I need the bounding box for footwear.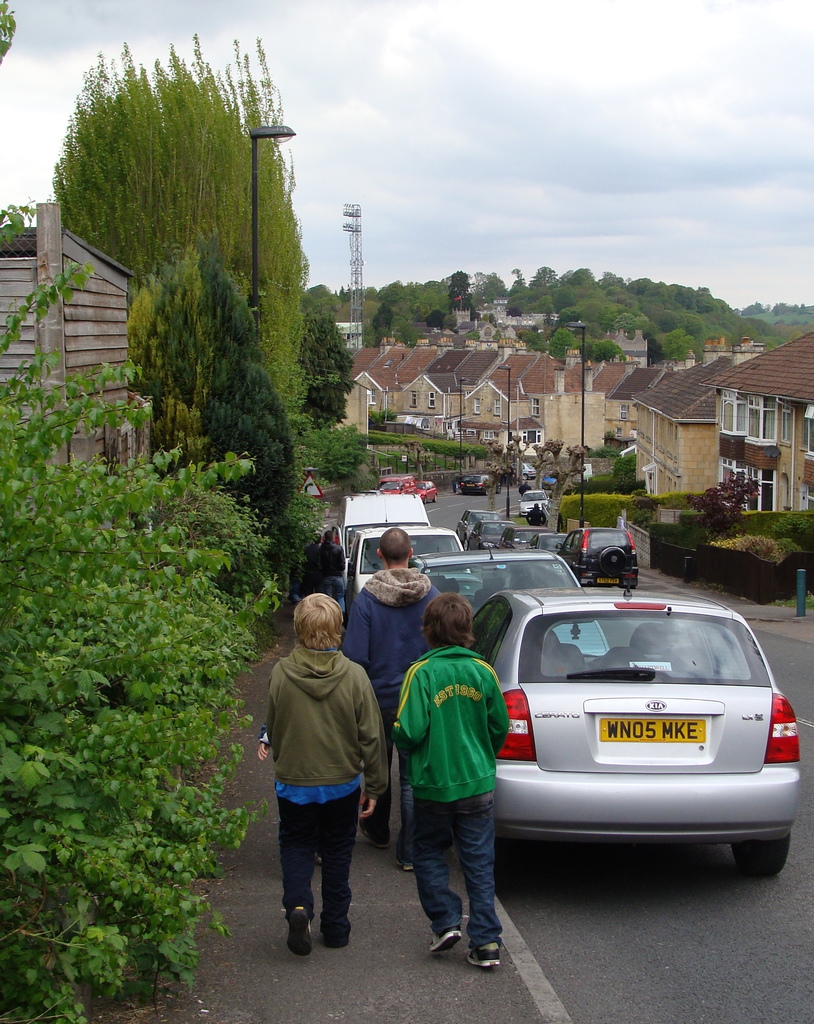
Here it is: [284,903,310,959].
